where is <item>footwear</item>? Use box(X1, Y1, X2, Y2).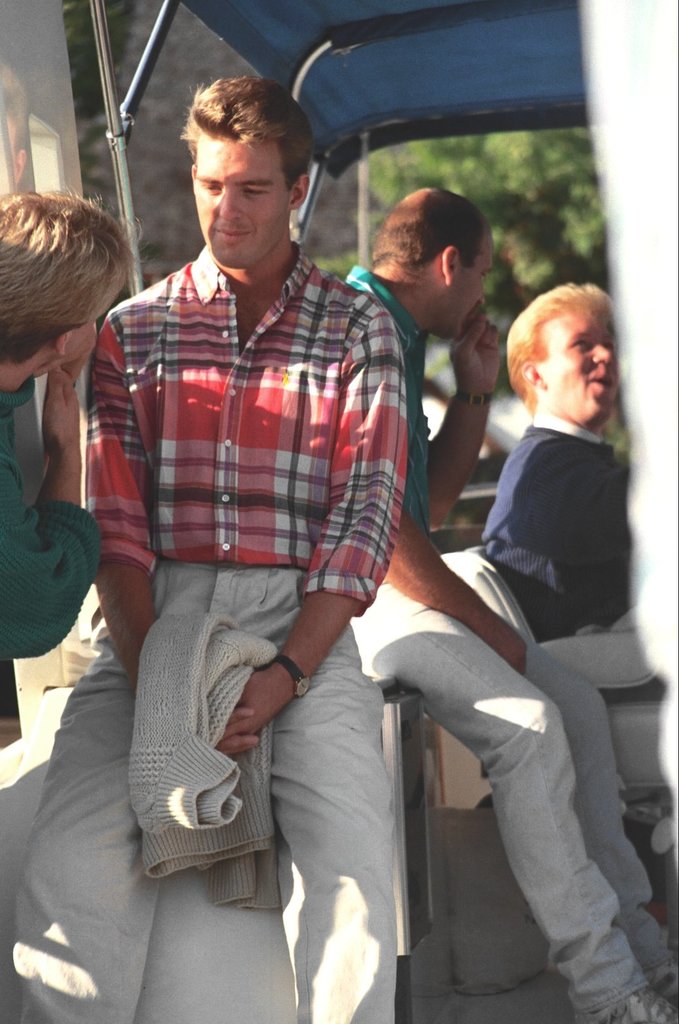
box(591, 987, 678, 1023).
